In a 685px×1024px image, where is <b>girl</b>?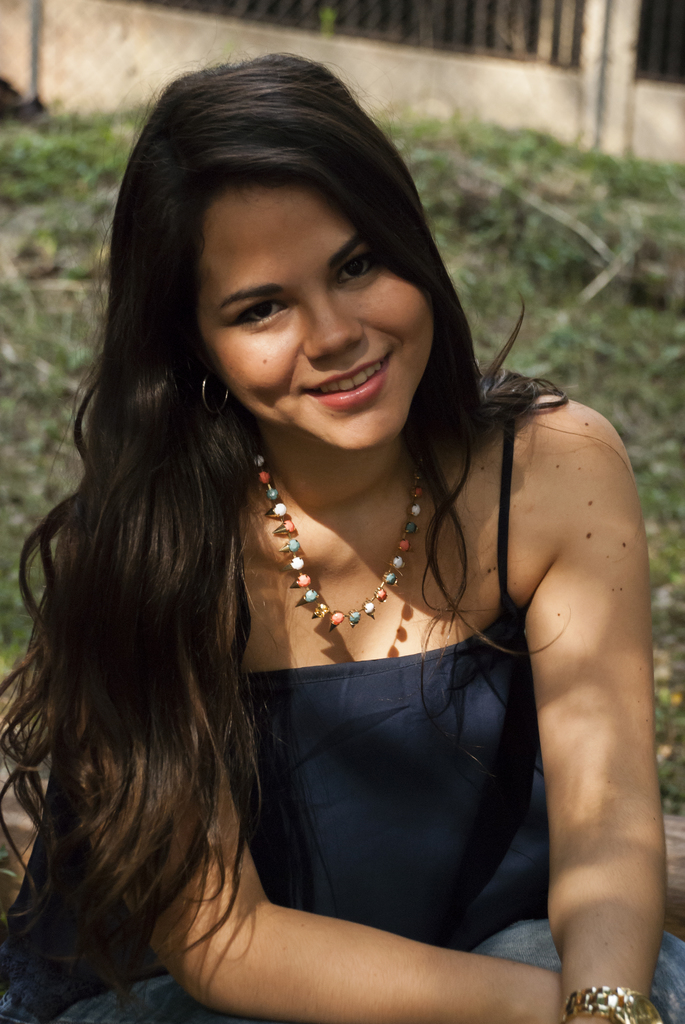
0,44,684,1023.
